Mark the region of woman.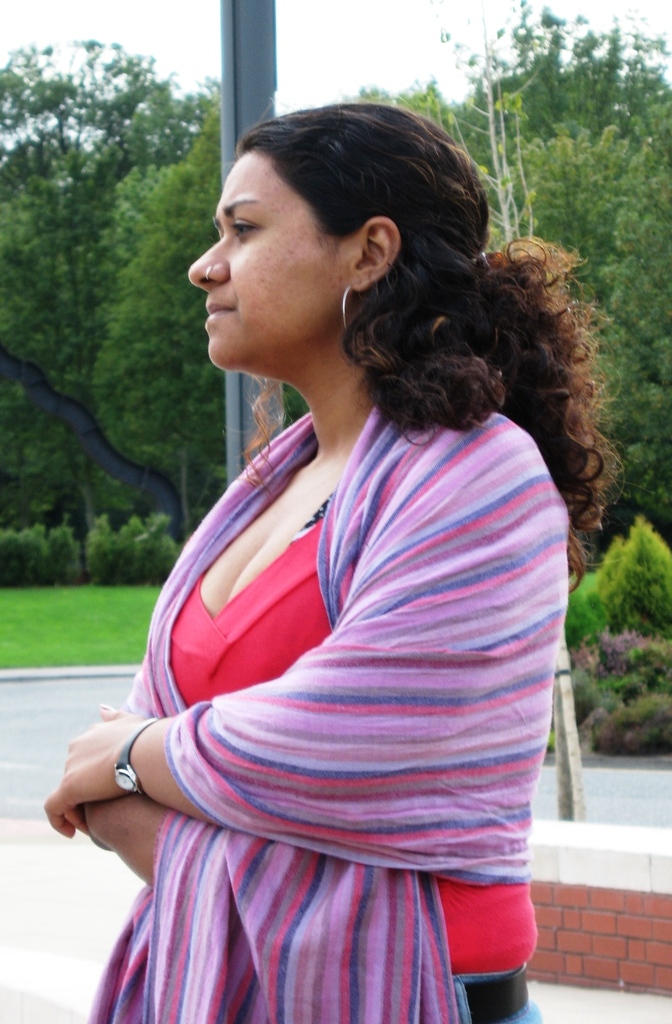
Region: bbox=(42, 100, 618, 1023).
